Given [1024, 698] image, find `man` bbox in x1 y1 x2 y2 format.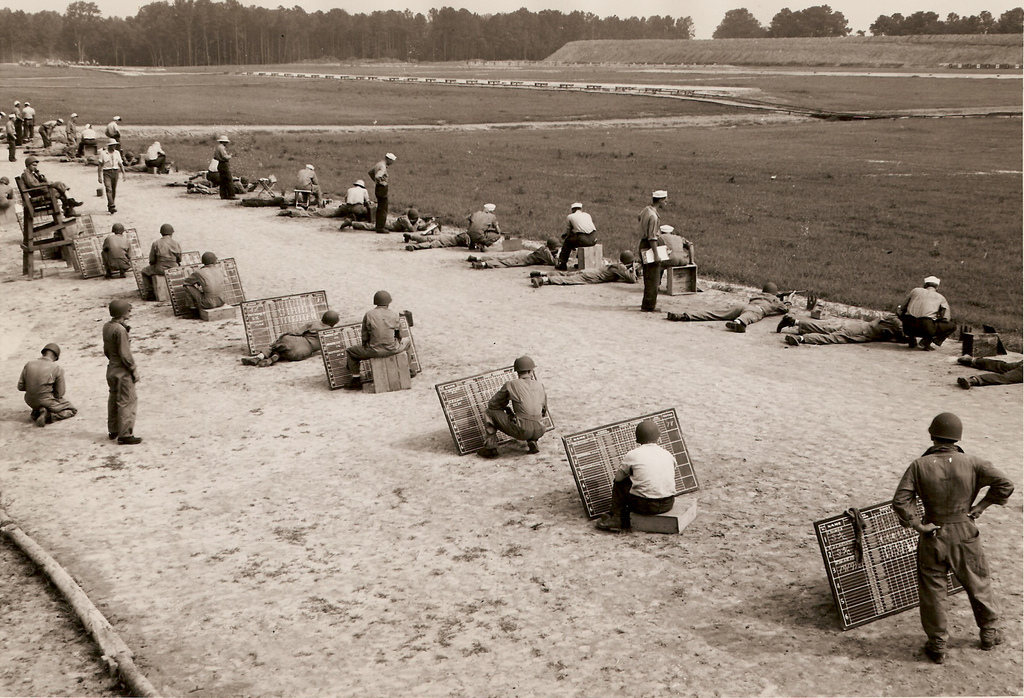
239 192 302 207.
